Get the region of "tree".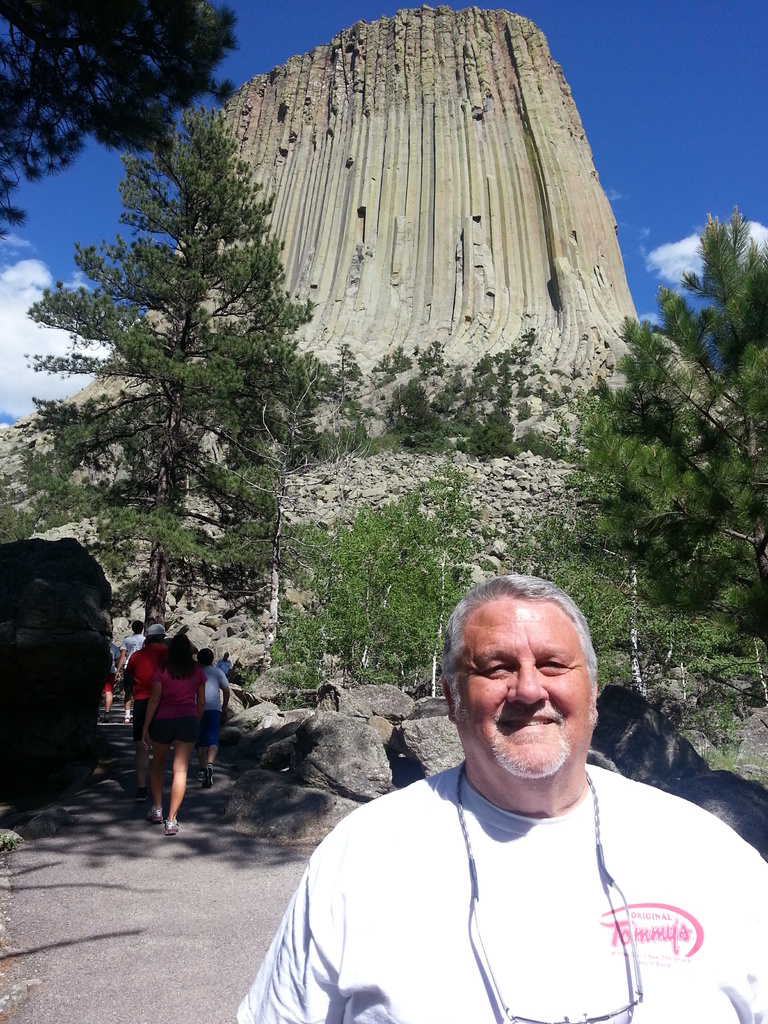
rect(269, 454, 482, 691).
